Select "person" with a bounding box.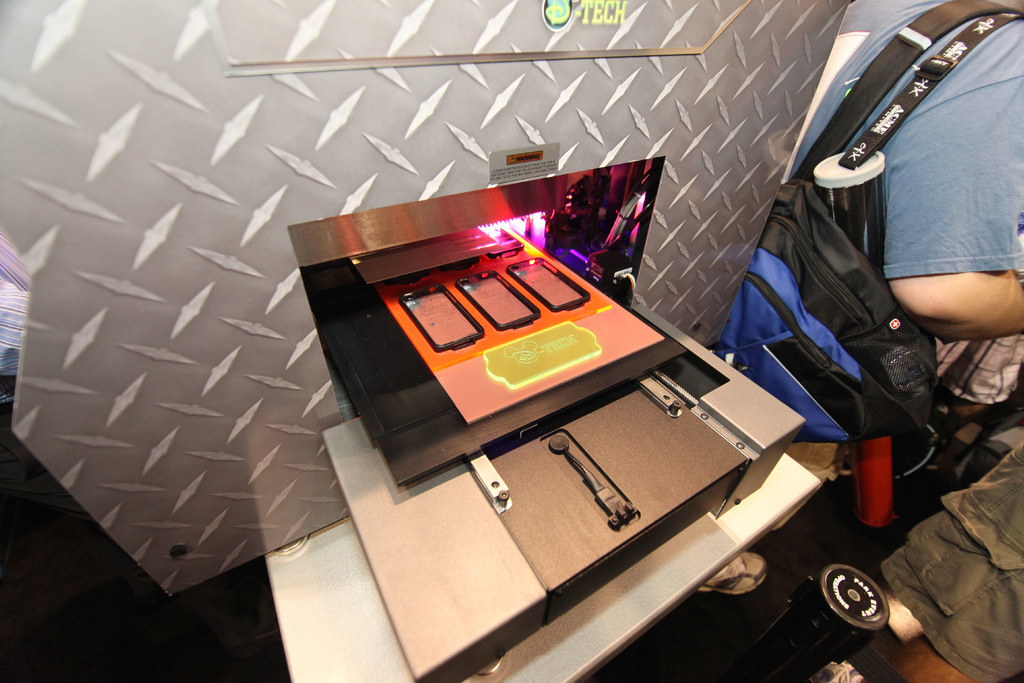
x1=733, y1=0, x2=1023, y2=604.
